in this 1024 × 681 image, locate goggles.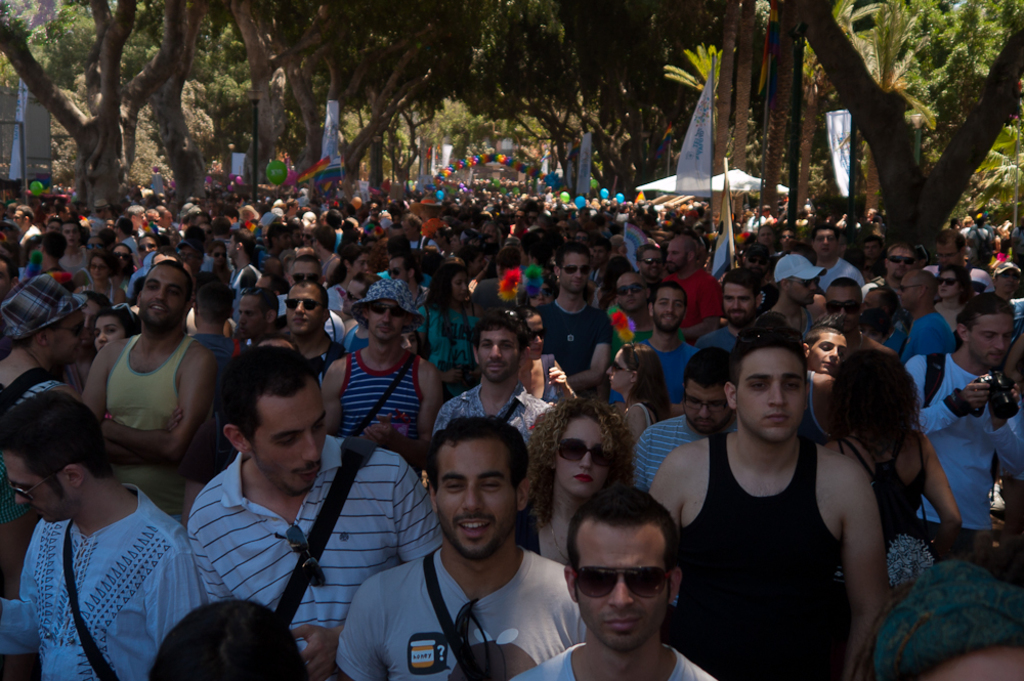
Bounding box: [left=119, top=251, right=130, bottom=262].
